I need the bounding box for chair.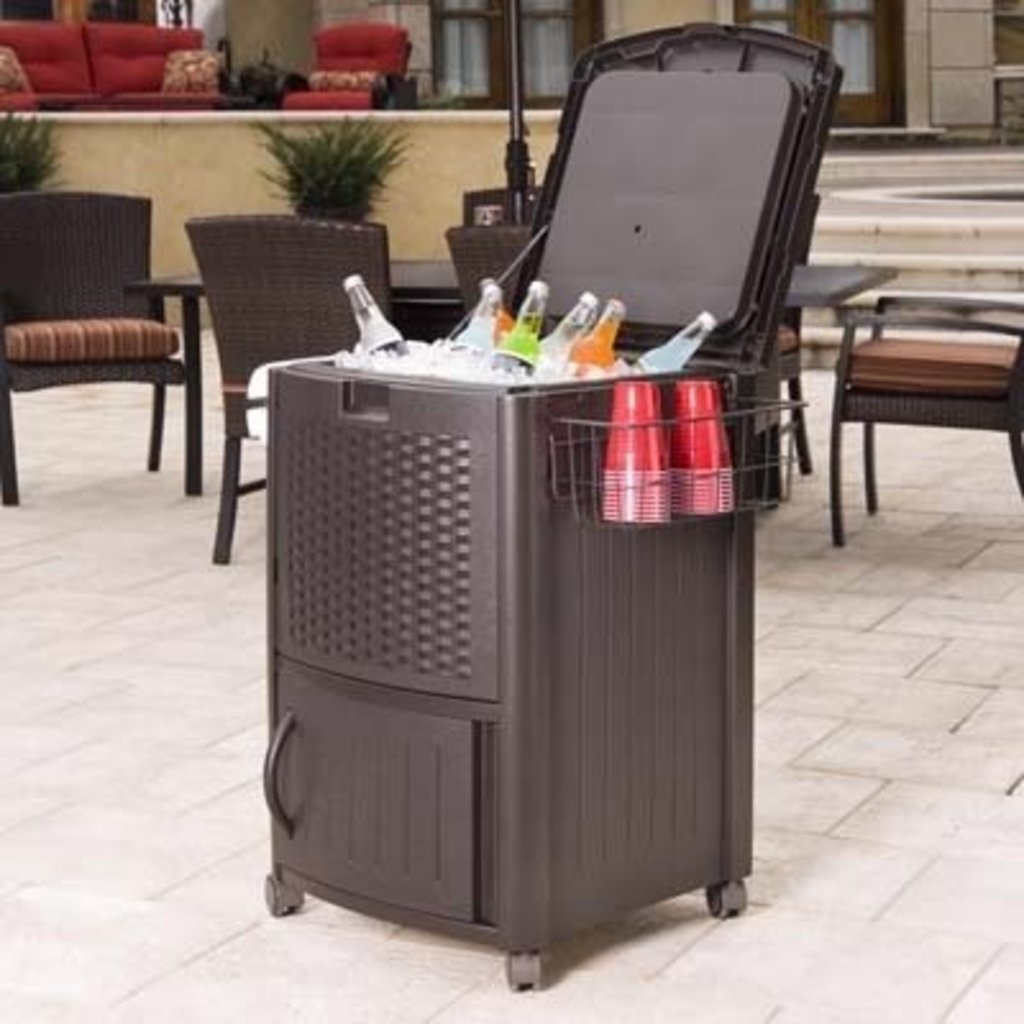
Here it is: (182, 212, 399, 566).
